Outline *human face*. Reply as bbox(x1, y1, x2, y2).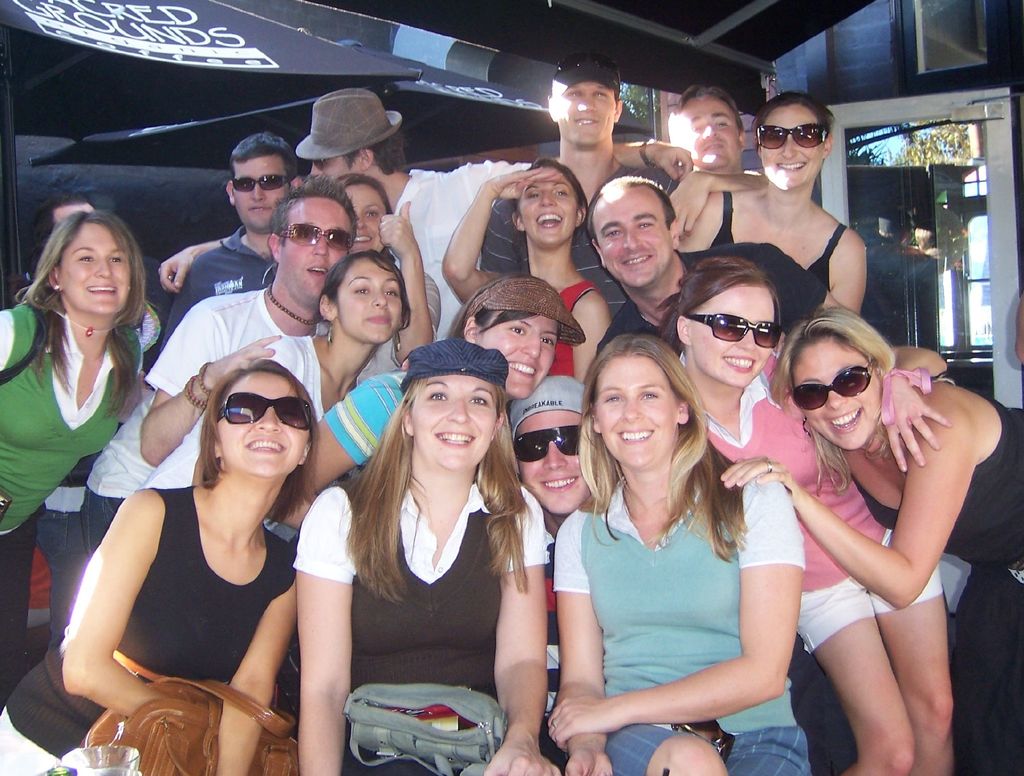
bbox(557, 83, 616, 151).
